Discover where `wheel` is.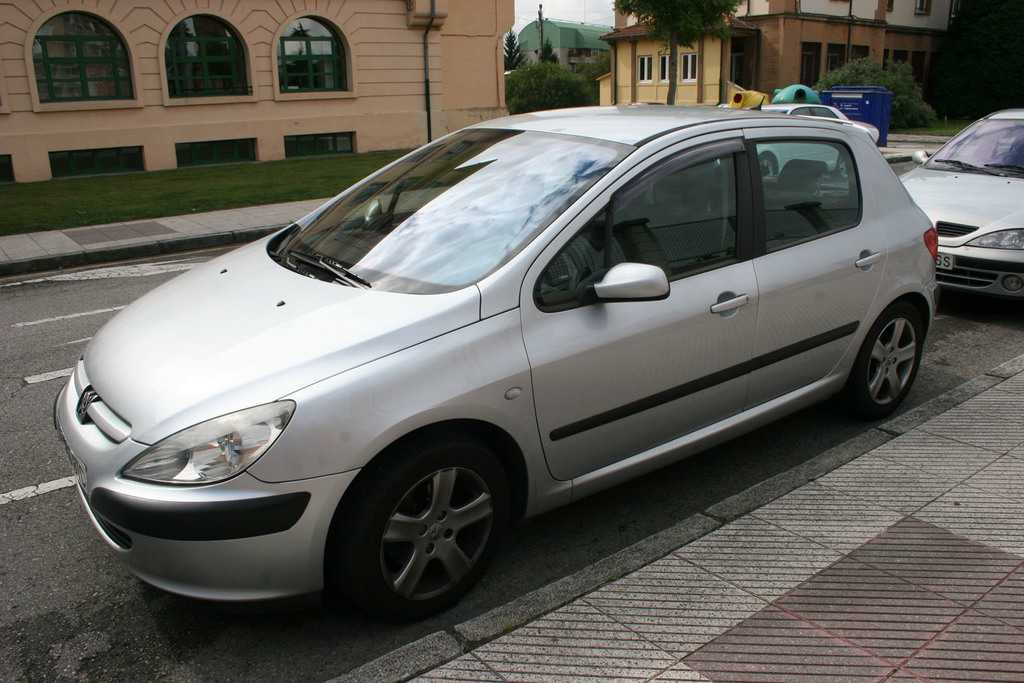
Discovered at 836, 150, 856, 181.
